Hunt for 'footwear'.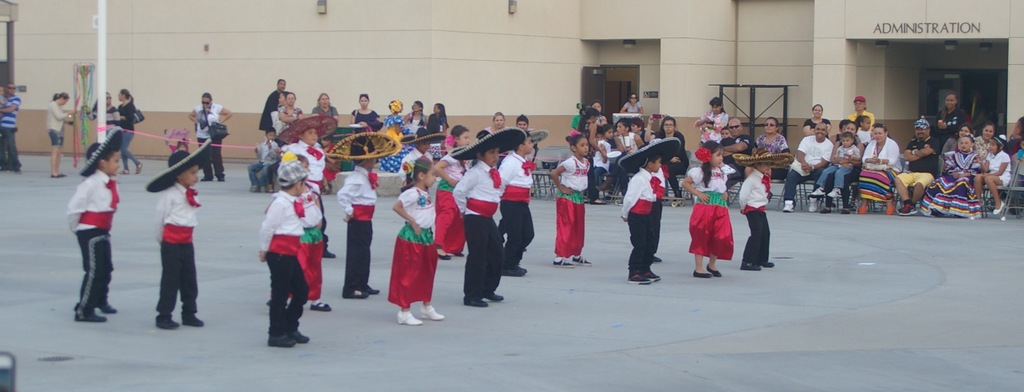
Hunted down at (x1=706, y1=264, x2=720, y2=276).
